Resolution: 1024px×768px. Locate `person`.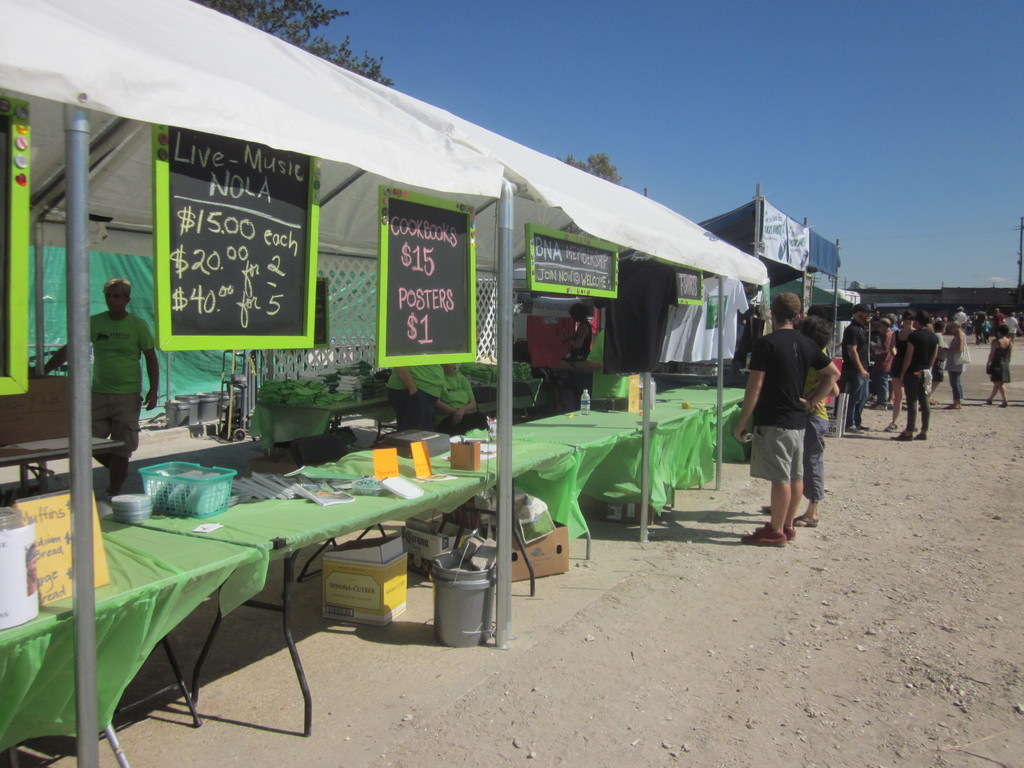
bbox=(946, 316, 976, 410).
